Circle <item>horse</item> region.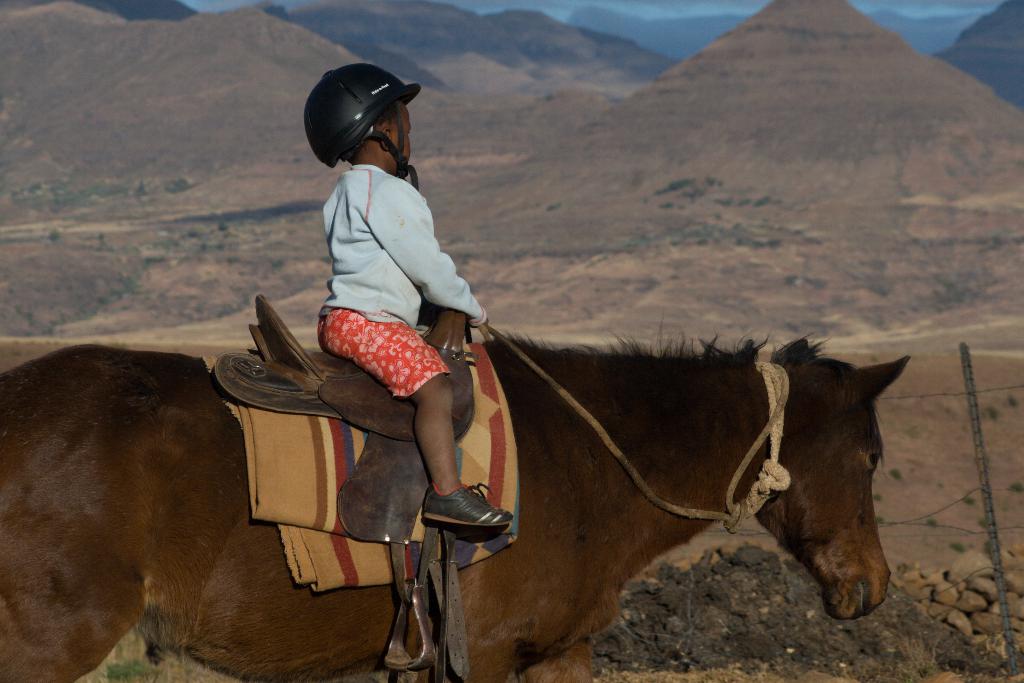
Region: [left=0, top=344, right=913, bottom=682].
